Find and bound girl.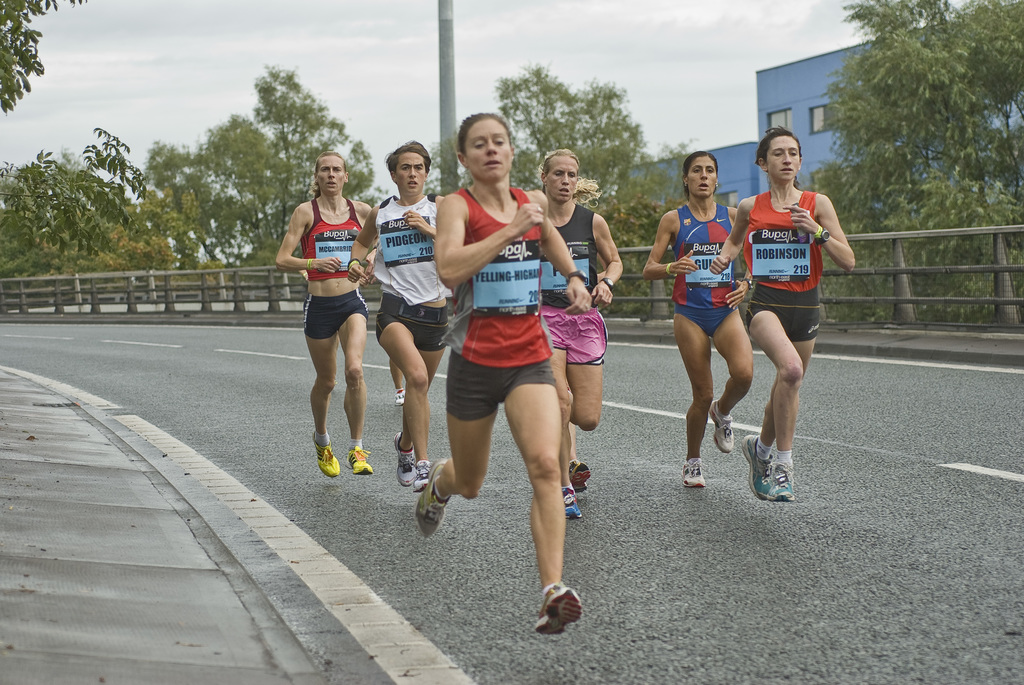
Bound: [left=273, top=147, right=373, bottom=479].
